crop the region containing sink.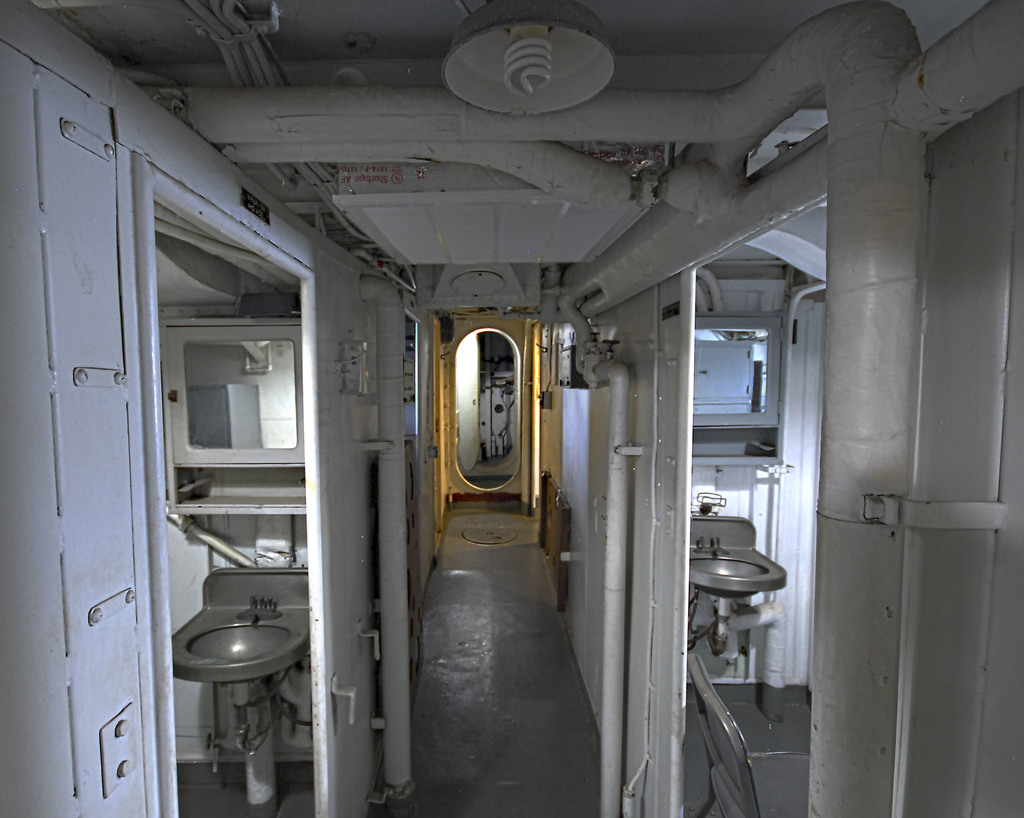
Crop region: <bbox>679, 506, 788, 659</bbox>.
